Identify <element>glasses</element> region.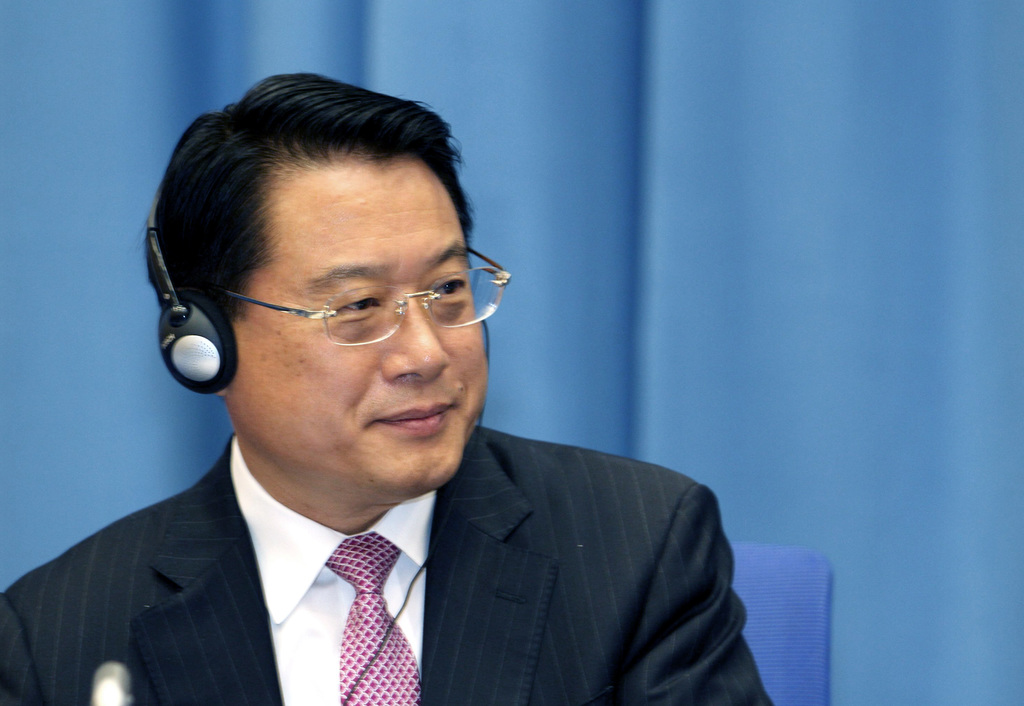
Region: select_region(211, 265, 494, 349).
